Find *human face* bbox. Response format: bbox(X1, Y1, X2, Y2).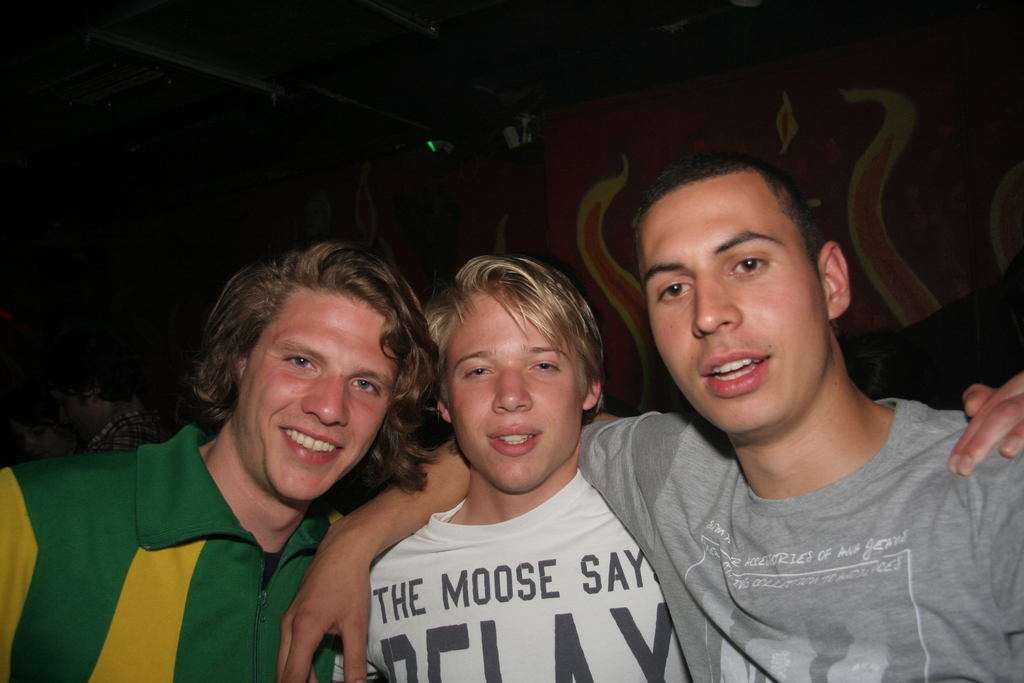
bbox(227, 278, 396, 506).
